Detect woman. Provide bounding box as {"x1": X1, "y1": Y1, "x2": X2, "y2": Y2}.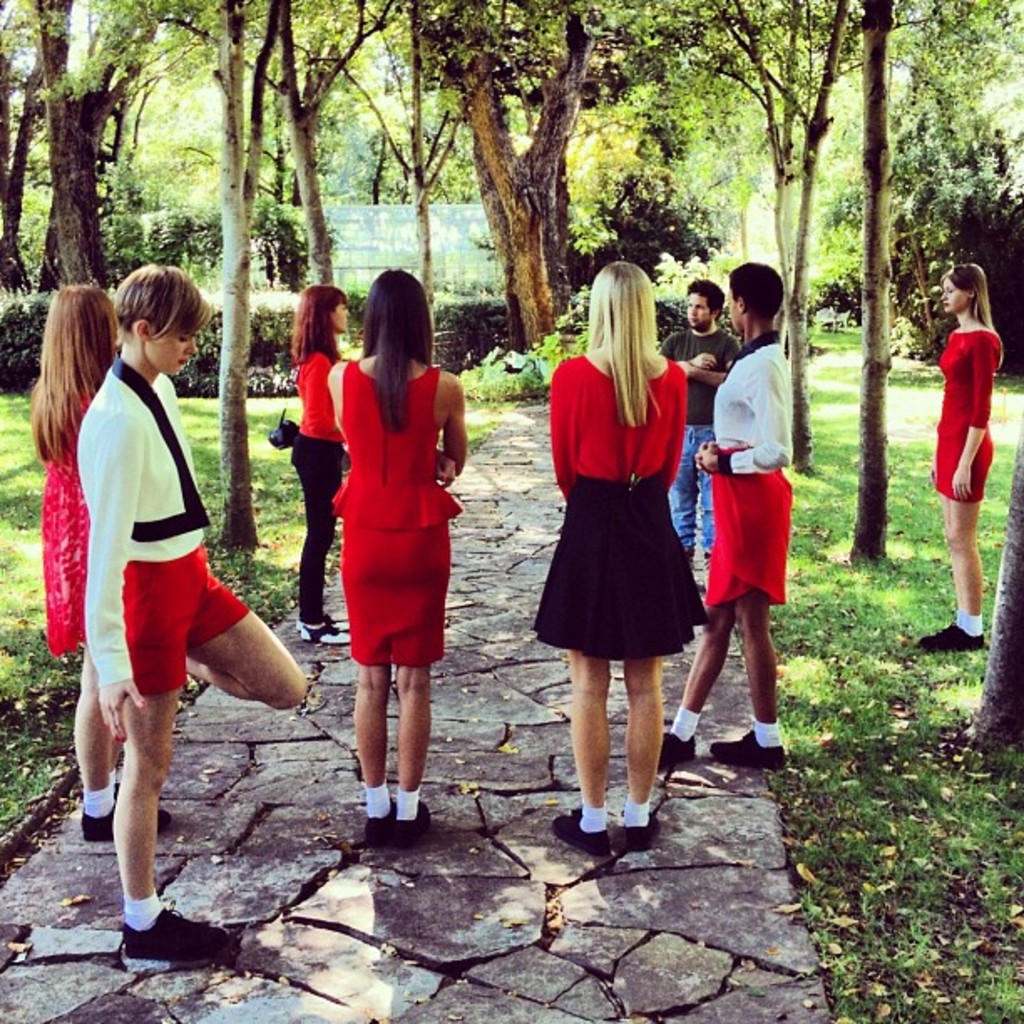
{"x1": 27, "y1": 284, "x2": 171, "y2": 835}.
